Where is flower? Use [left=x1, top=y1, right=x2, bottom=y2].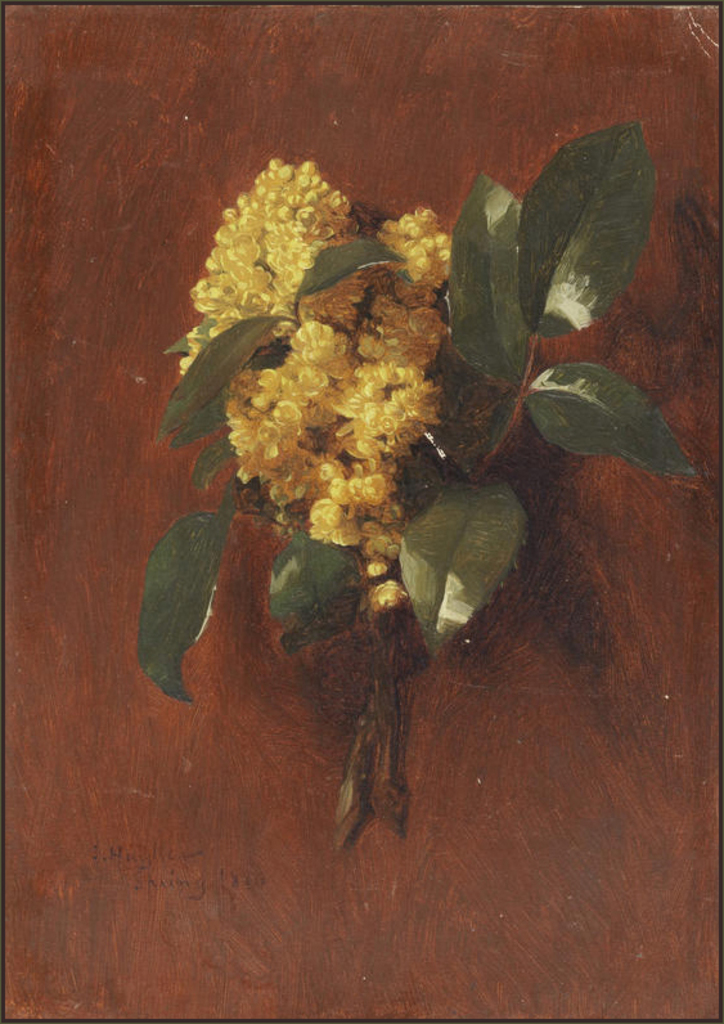
[left=176, top=153, right=365, bottom=382].
